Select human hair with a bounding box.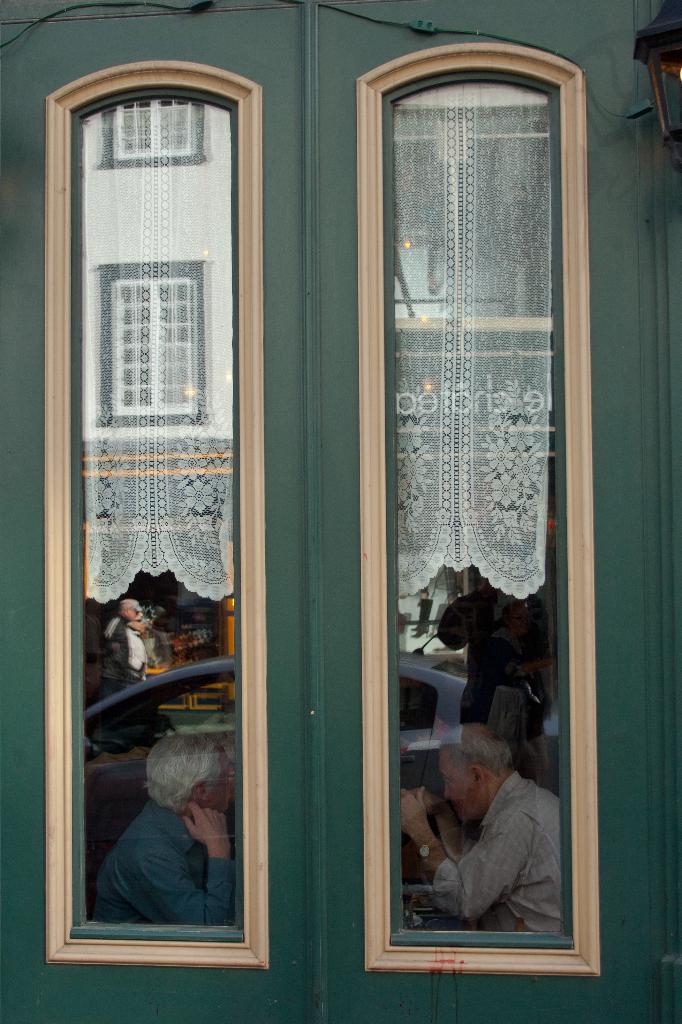
<box>438,717,512,784</box>.
